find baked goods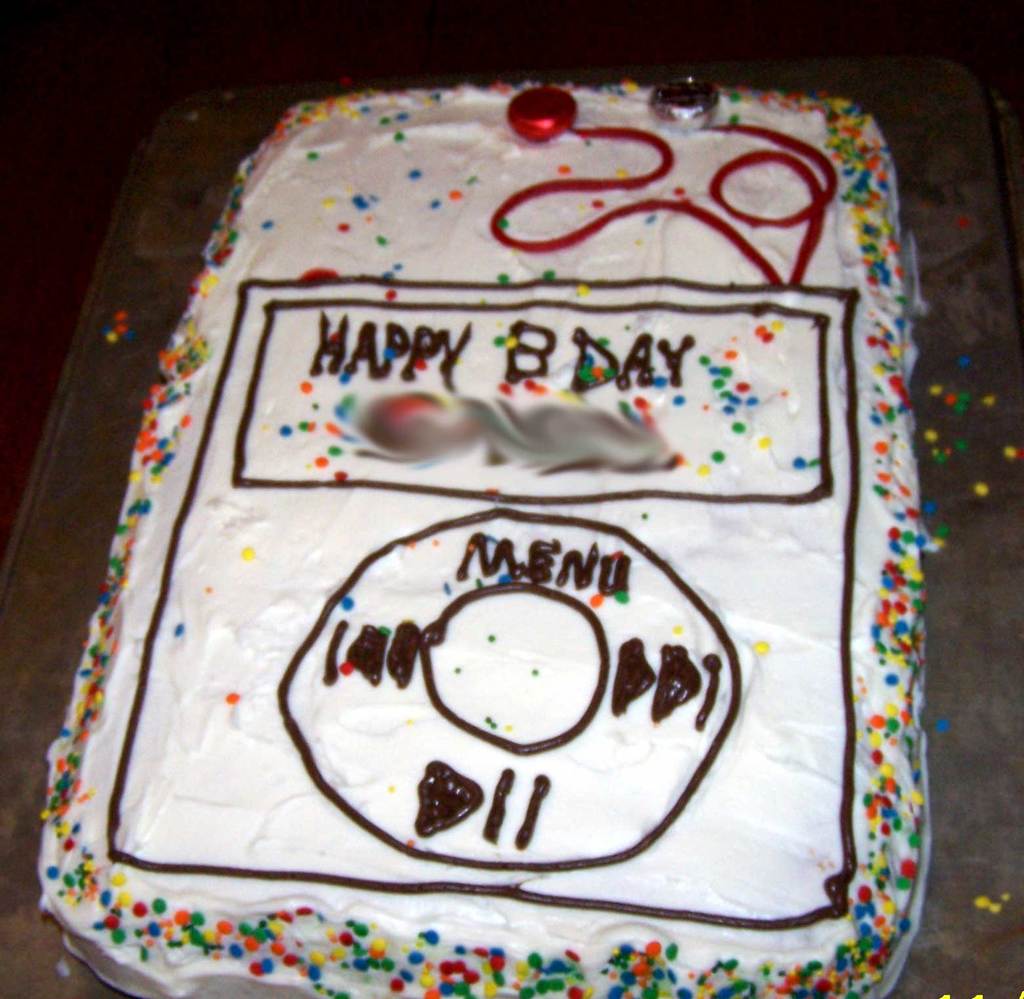
(left=23, top=71, right=931, bottom=998)
